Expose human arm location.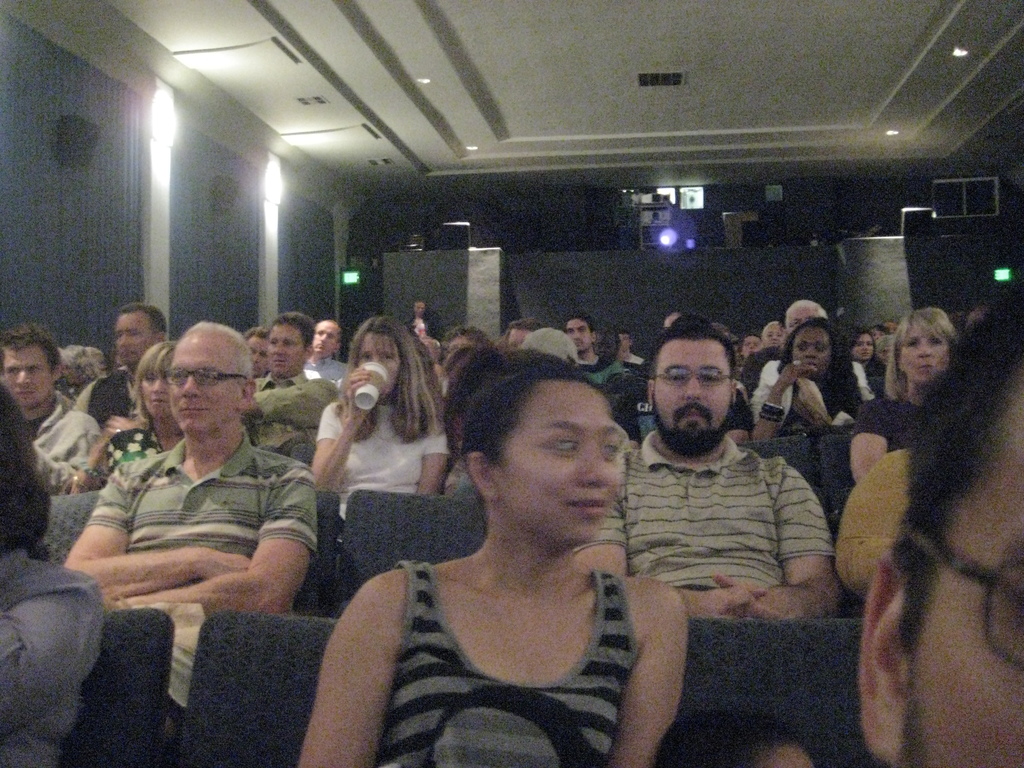
Exposed at BBox(850, 392, 898, 484).
